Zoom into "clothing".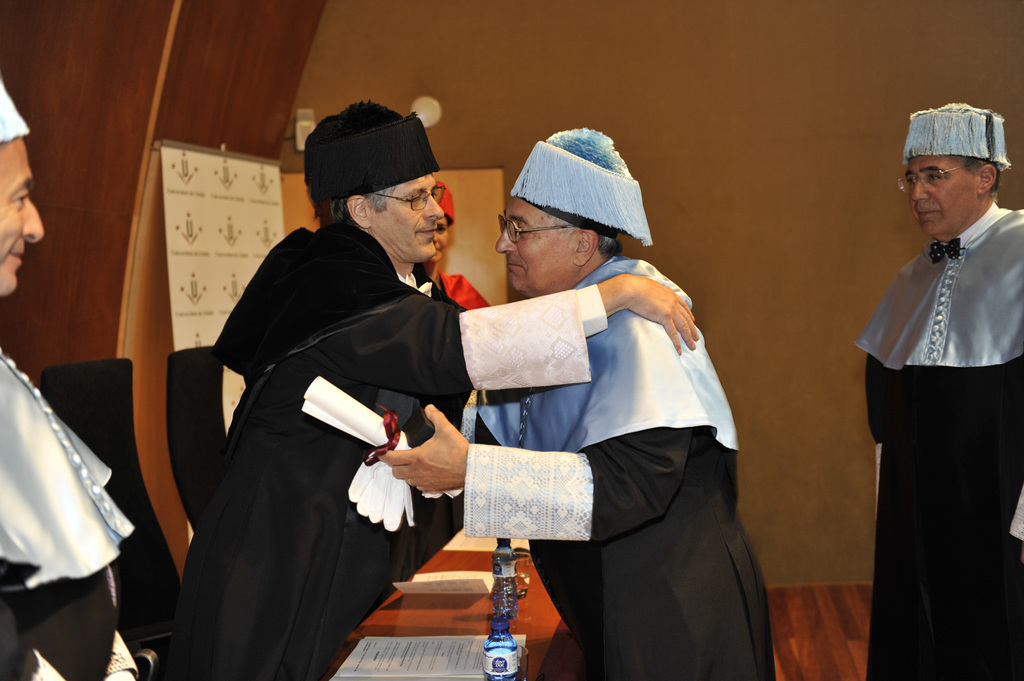
Zoom target: [x1=459, y1=255, x2=777, y2=680].
